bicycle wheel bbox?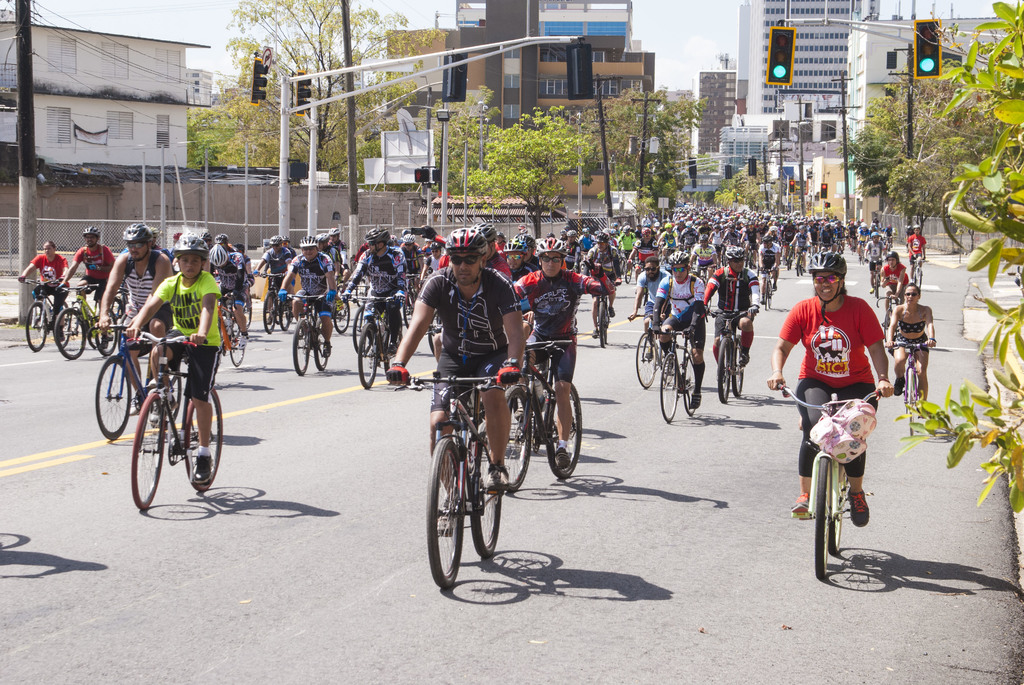
detection(21, 301, 47, 352)
